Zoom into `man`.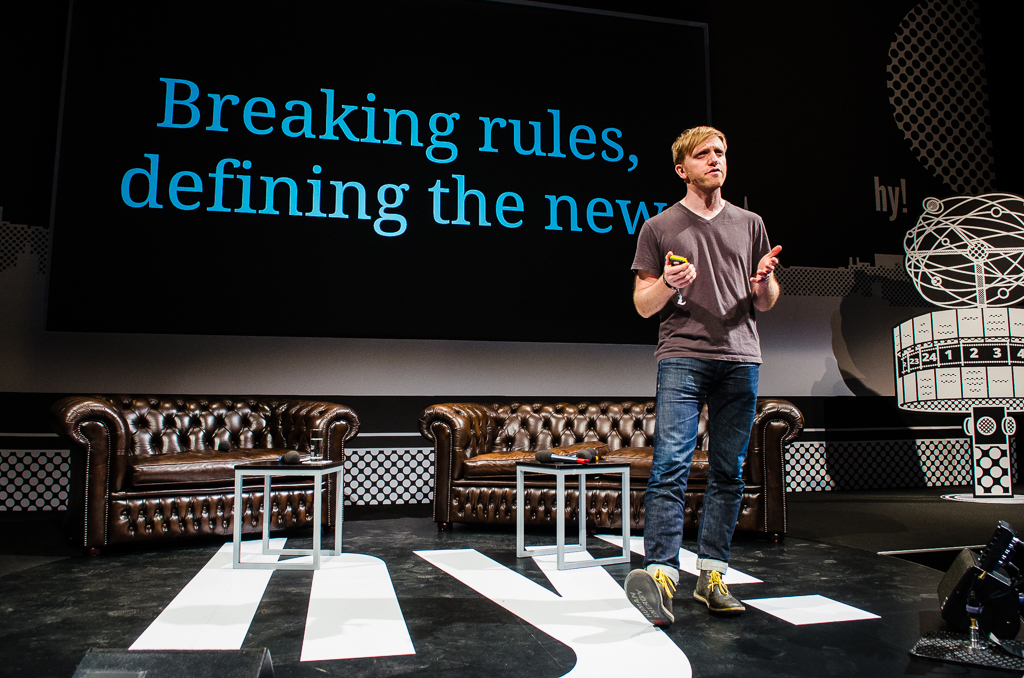
Zoom target: {"left": 633, "top": 120, "right": 791, "bottom": 622}.
